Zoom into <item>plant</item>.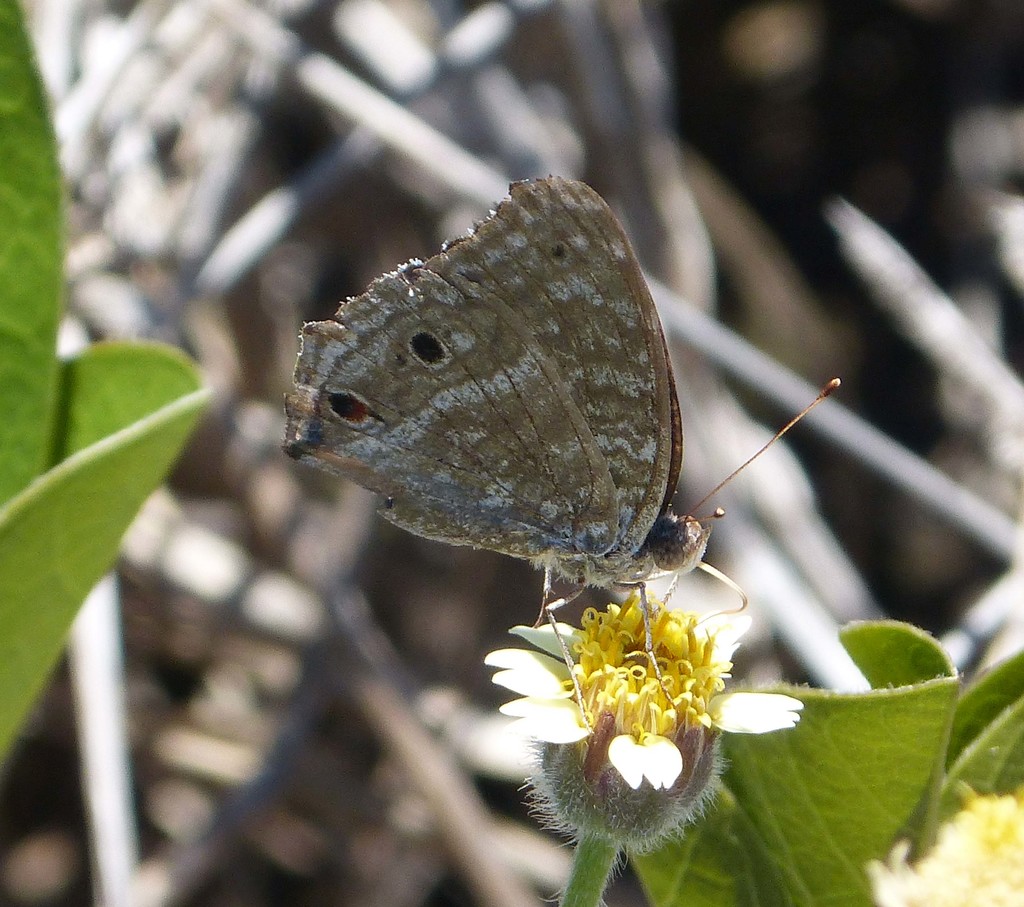
Zoom target: [467, 584, 1023, 906].
